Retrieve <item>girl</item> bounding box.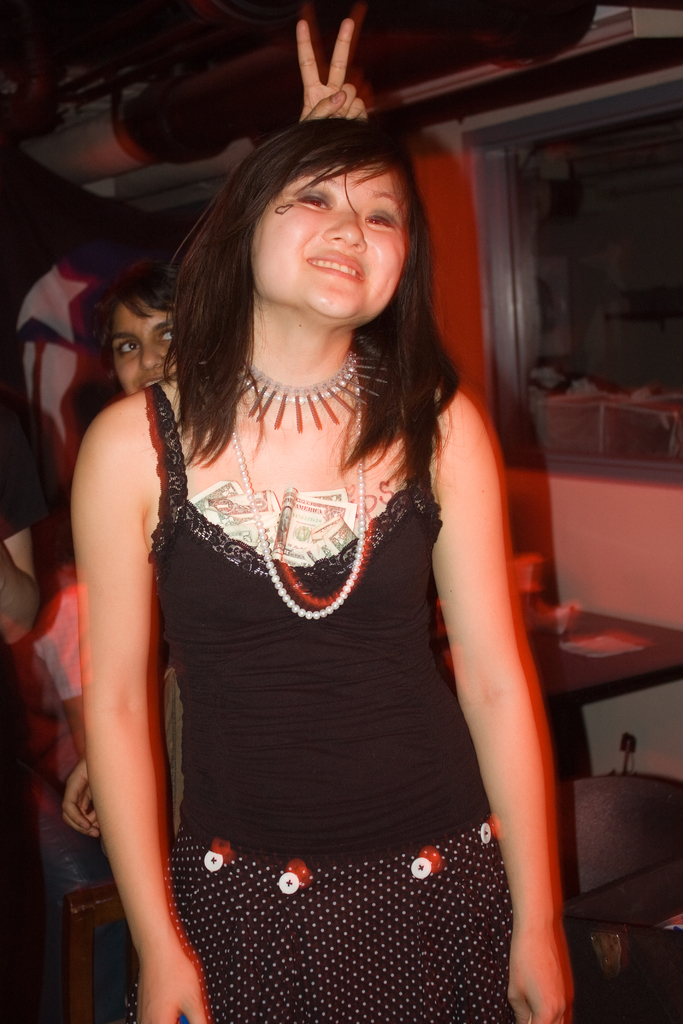
Bounding box: left=72, top=116, right=569, bottom=1023.
